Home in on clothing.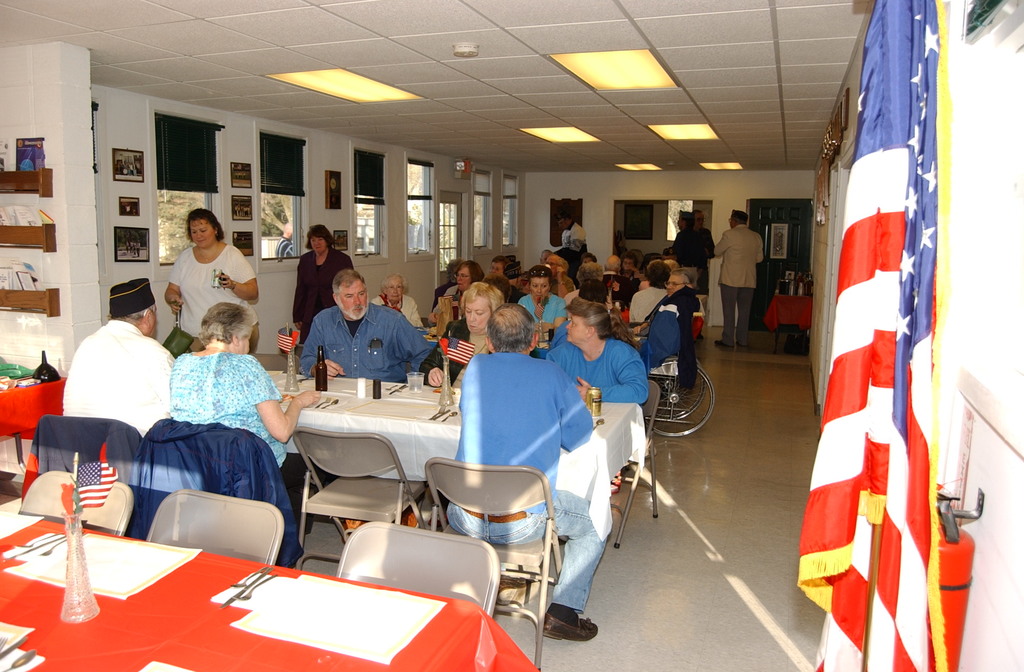
Homed in at x1=639, y1=291, x2=700, y2=359.
